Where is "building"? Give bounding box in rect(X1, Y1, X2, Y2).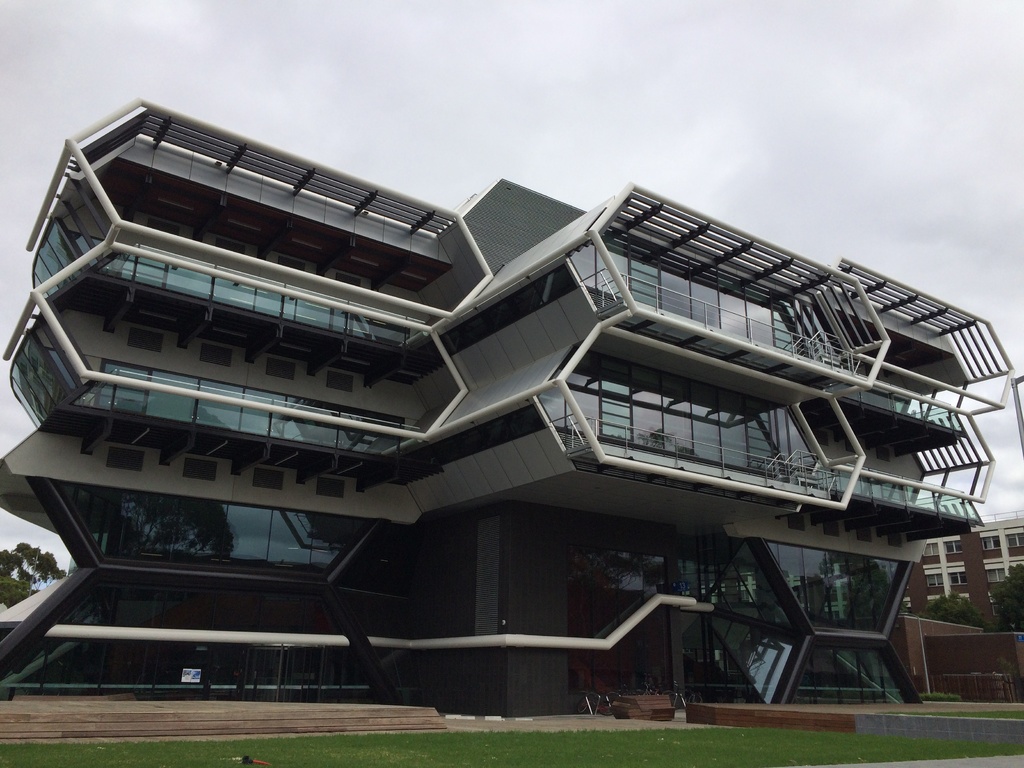
rect(914, 511, 1023, 607).
